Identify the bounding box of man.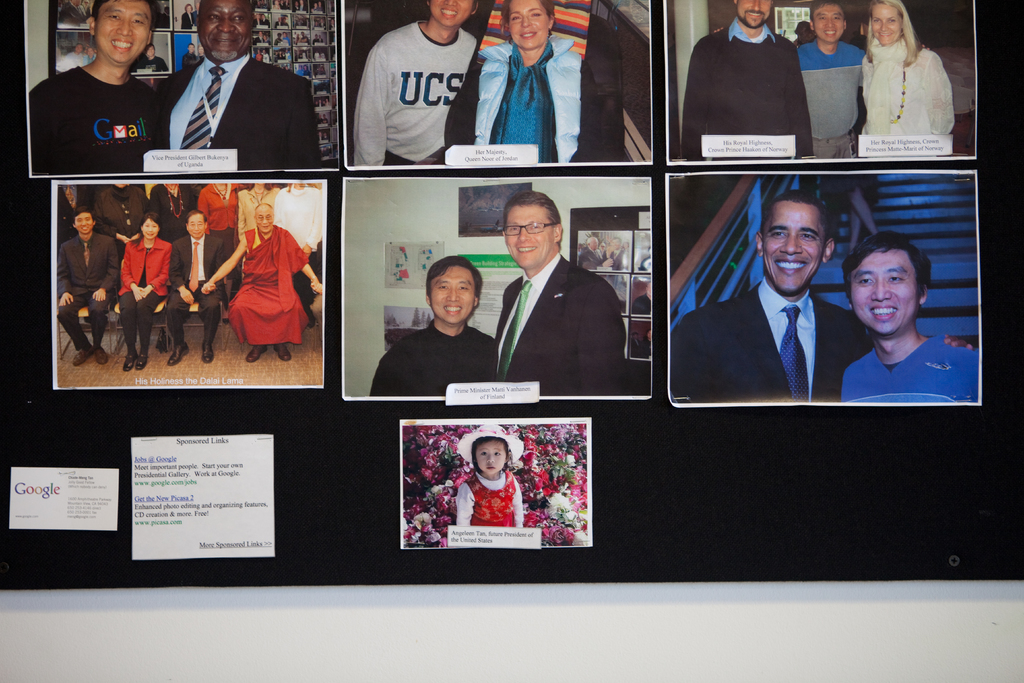
(474,180,637,412).
